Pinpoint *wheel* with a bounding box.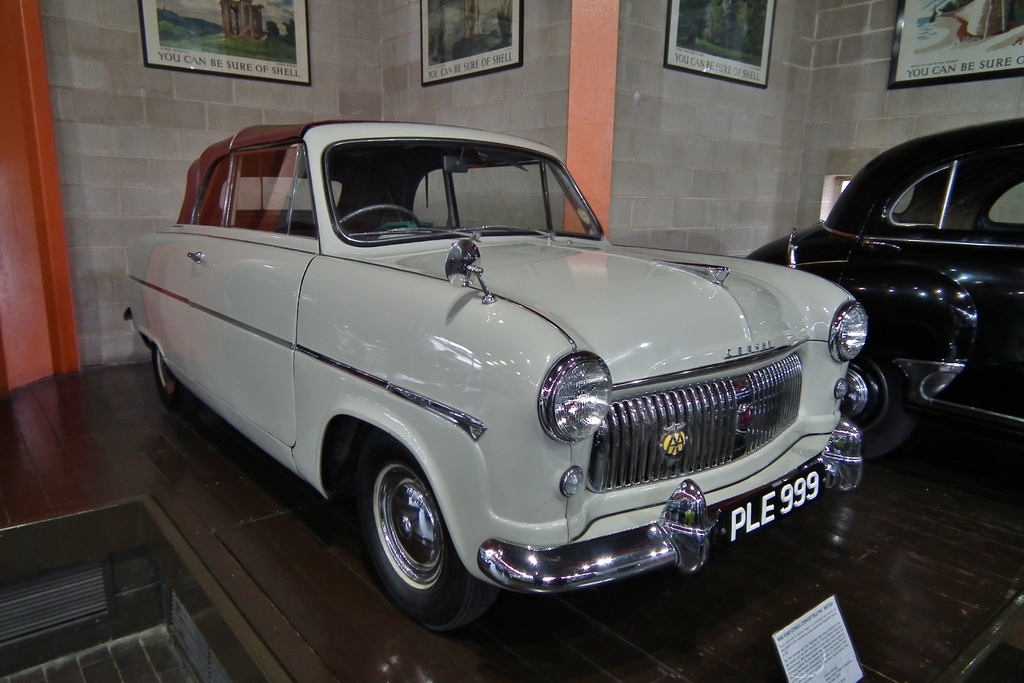
(356,452,467,617).
